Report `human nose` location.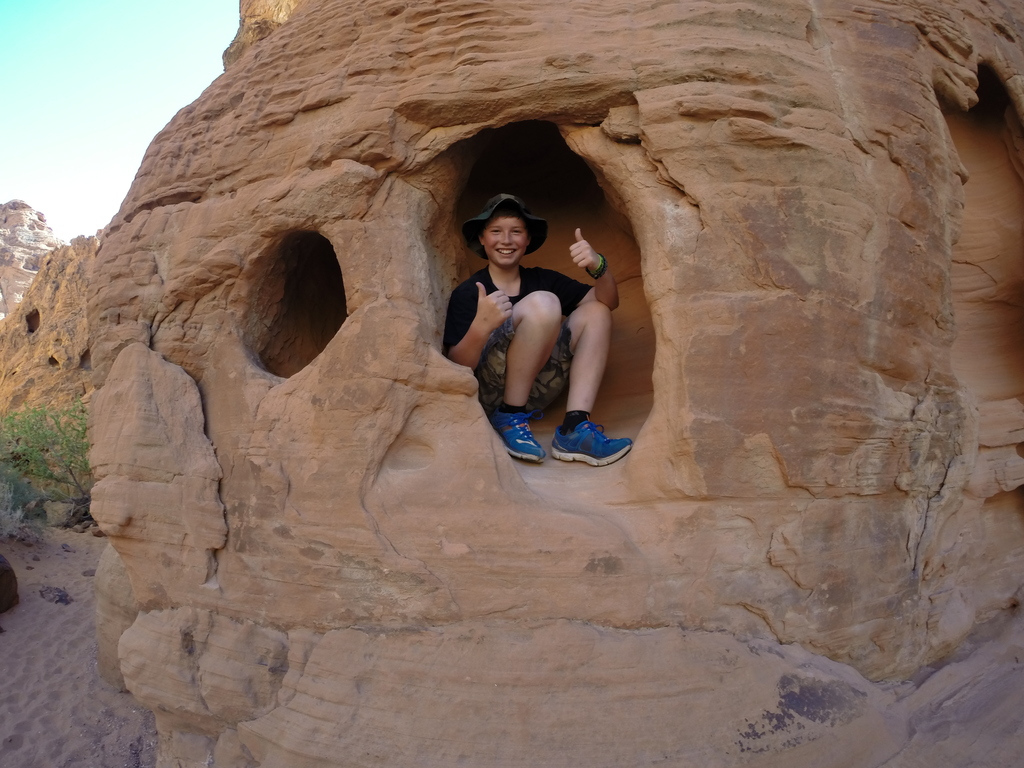
Report: 499:232:511:244.
